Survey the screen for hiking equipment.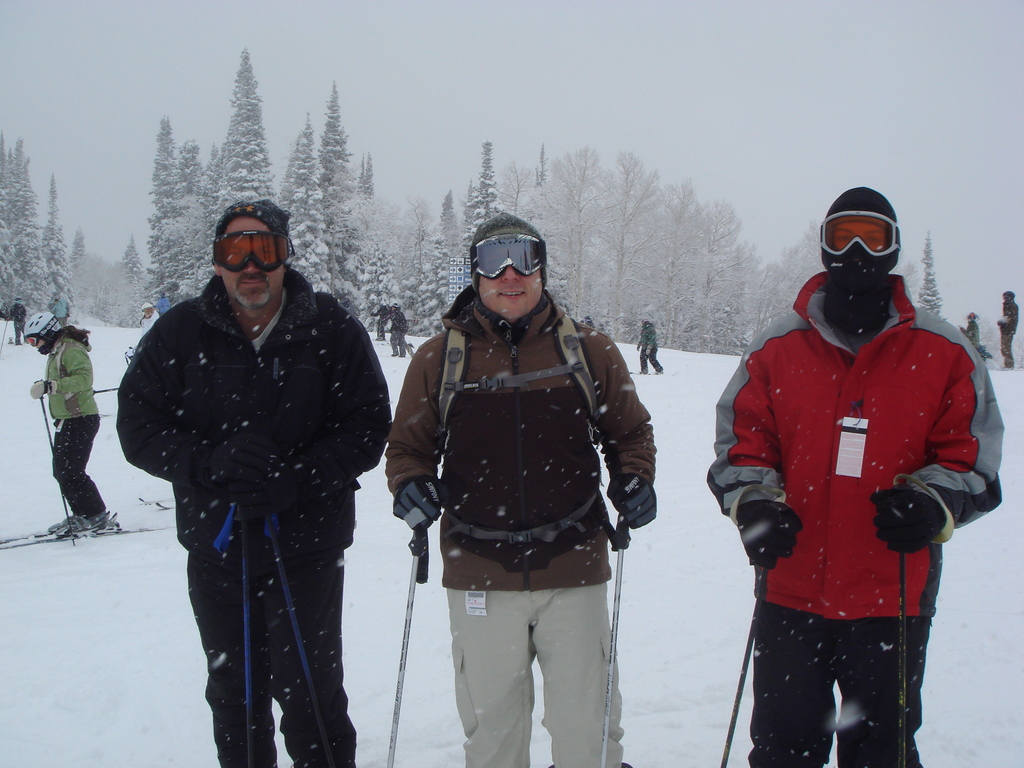
Survey found: [left=600, top=470, right=643, bottom=764].
